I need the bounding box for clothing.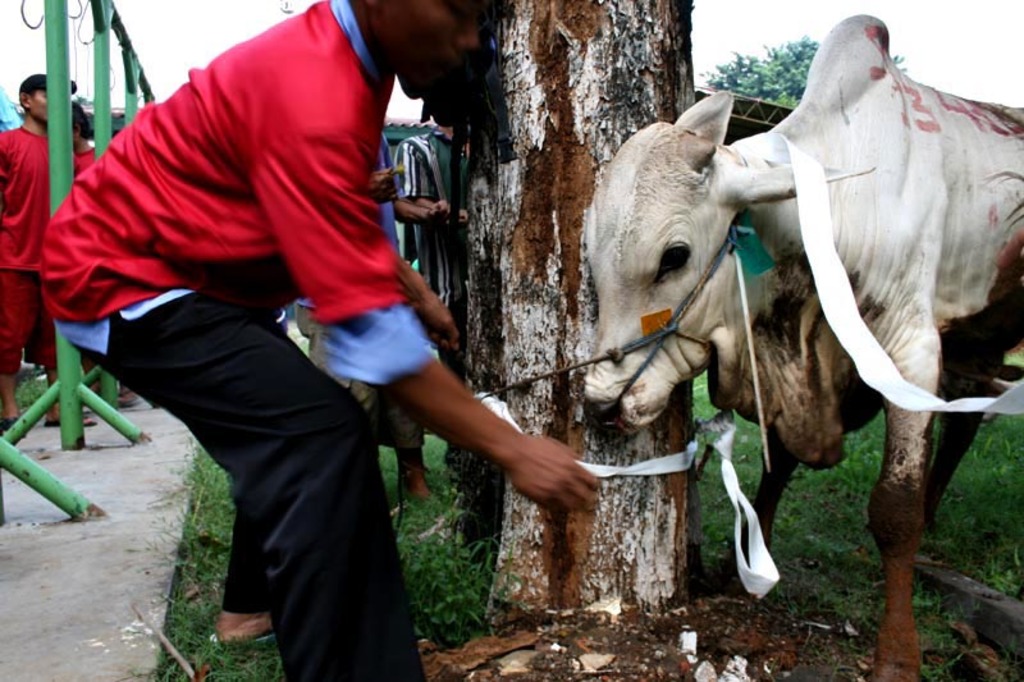
Here it is: x1=67, y1=0, x2=466, y2=596.
